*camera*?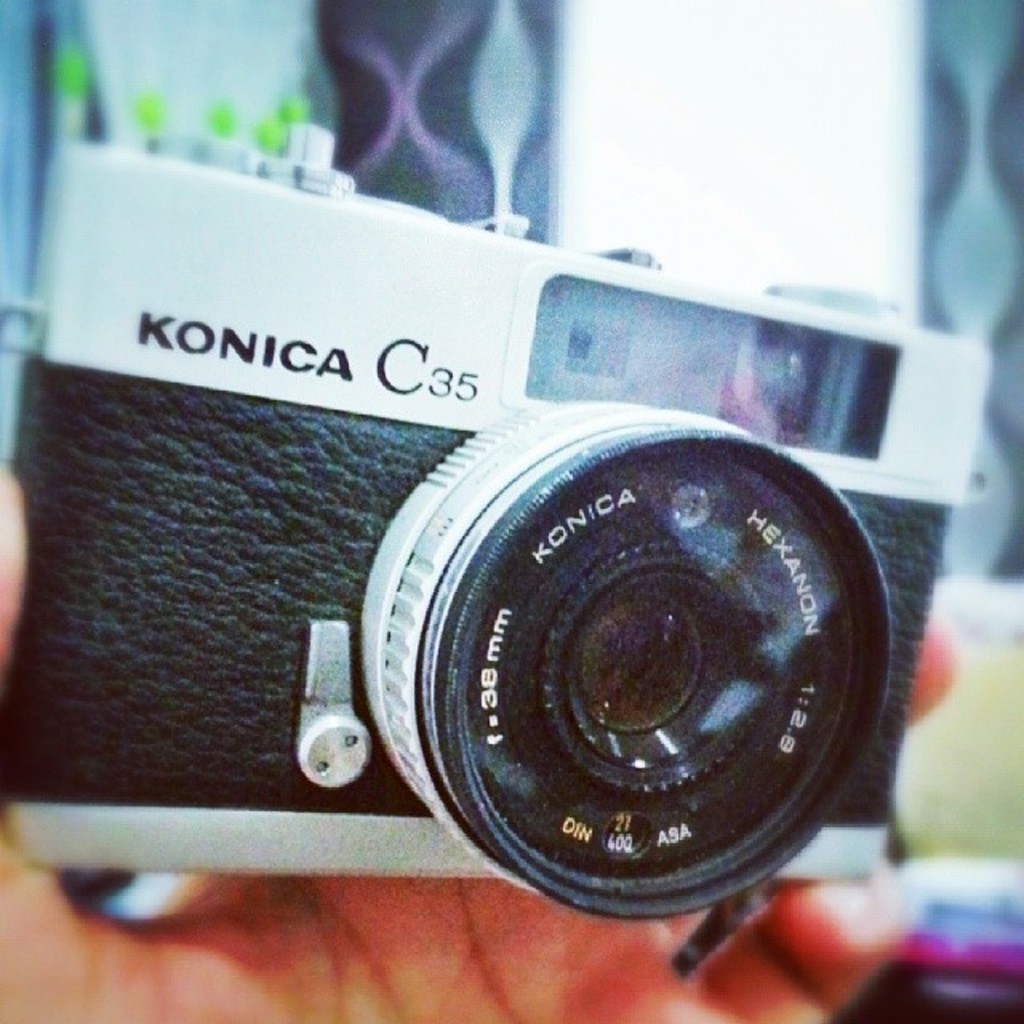
5:141:942:970
